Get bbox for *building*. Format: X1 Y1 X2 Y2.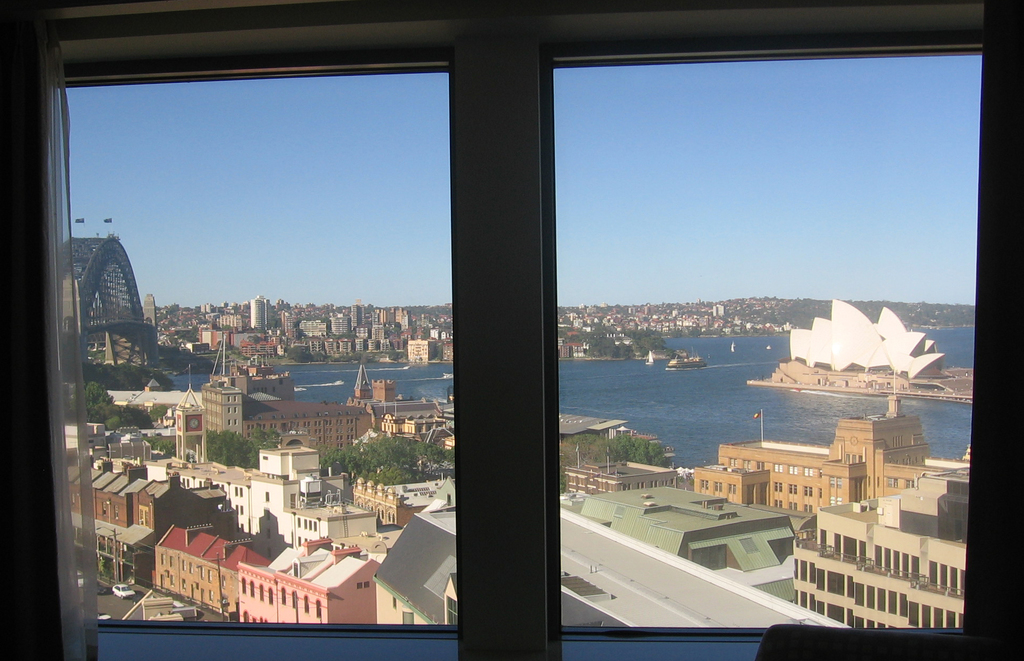
0 0 1023 660.
